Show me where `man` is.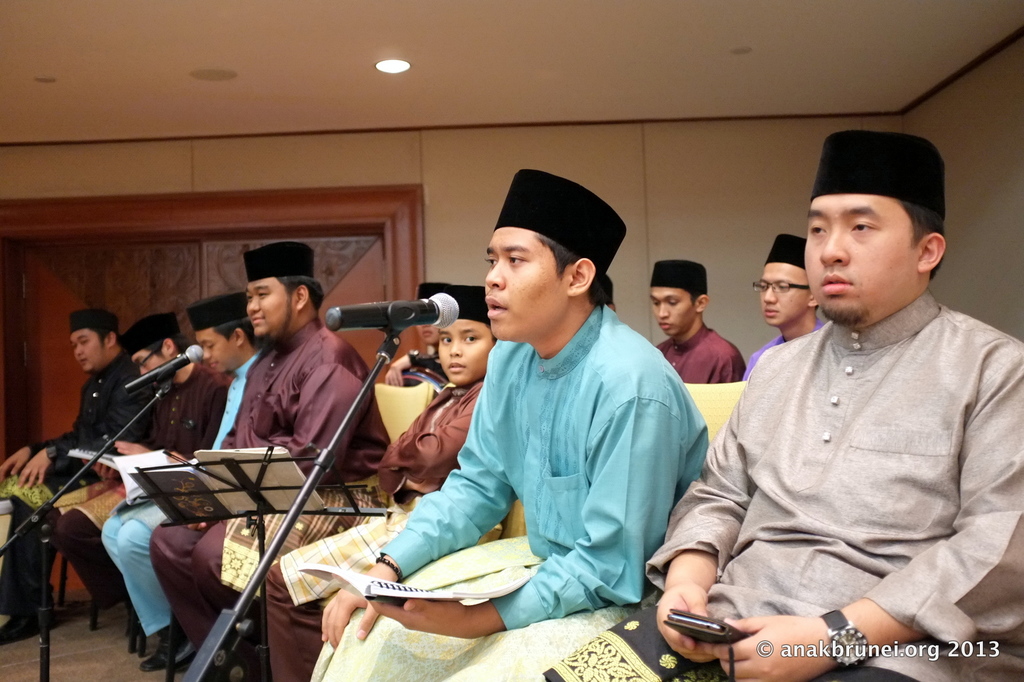
`man` is at x1=634 y1=261 x2=750 y2=381.
